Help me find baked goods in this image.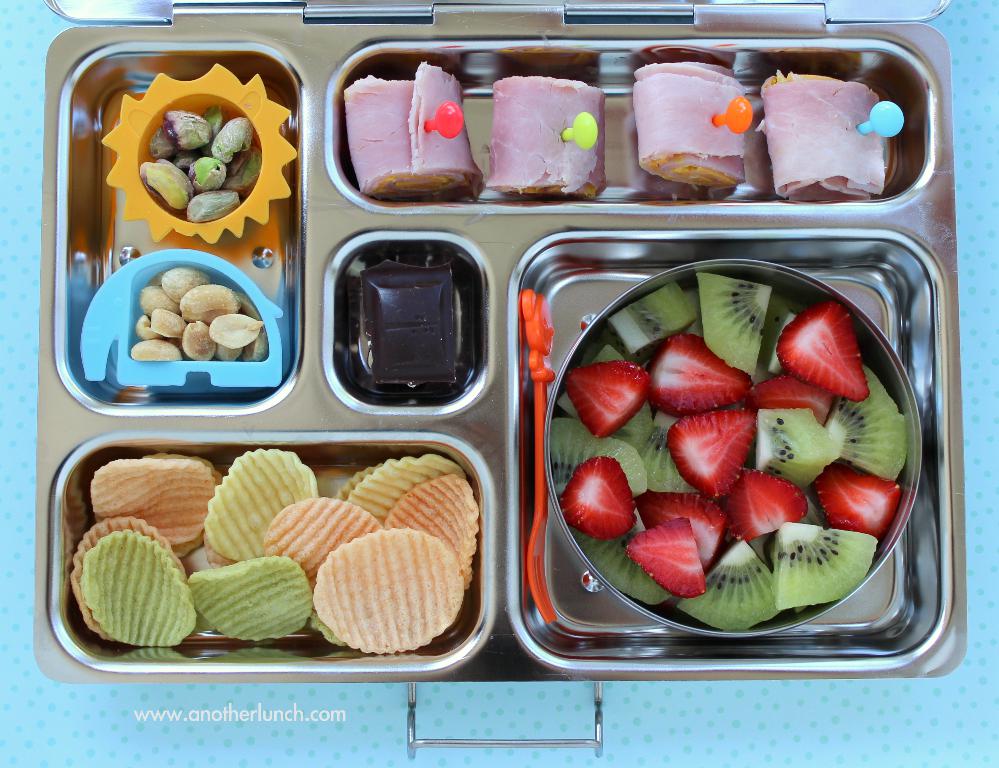
Found it: (x1=486, y1=77, x2=611, y2=201).
